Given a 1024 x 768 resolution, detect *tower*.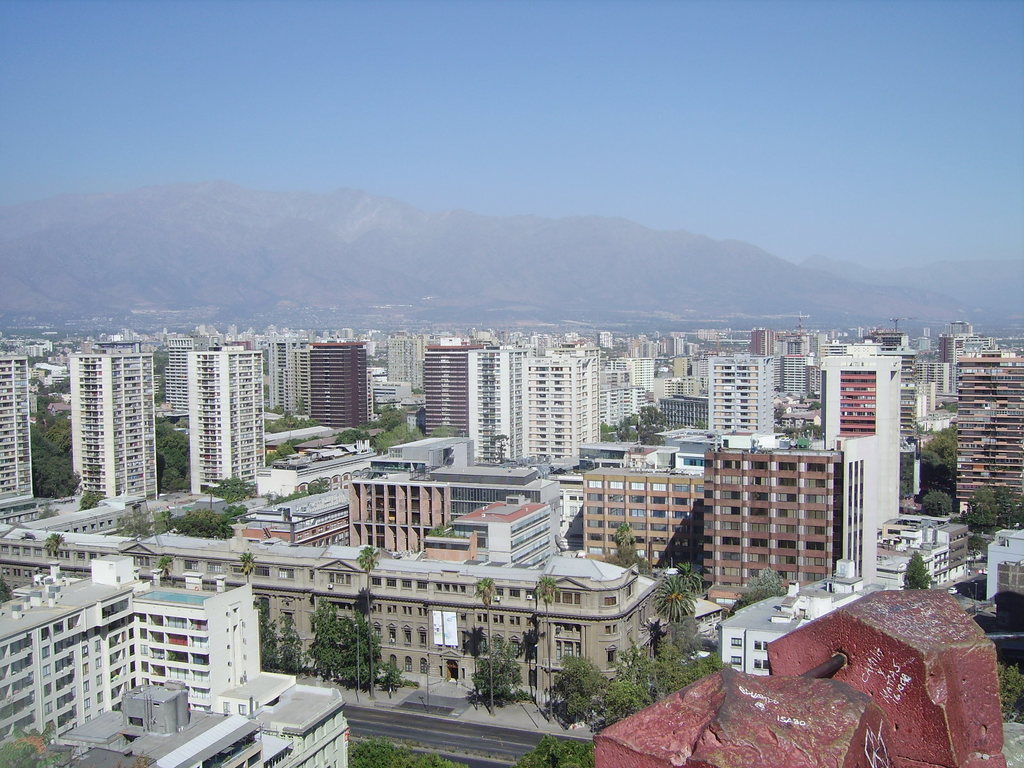
(x1=184, y1=343, x2=275, y2=500).
